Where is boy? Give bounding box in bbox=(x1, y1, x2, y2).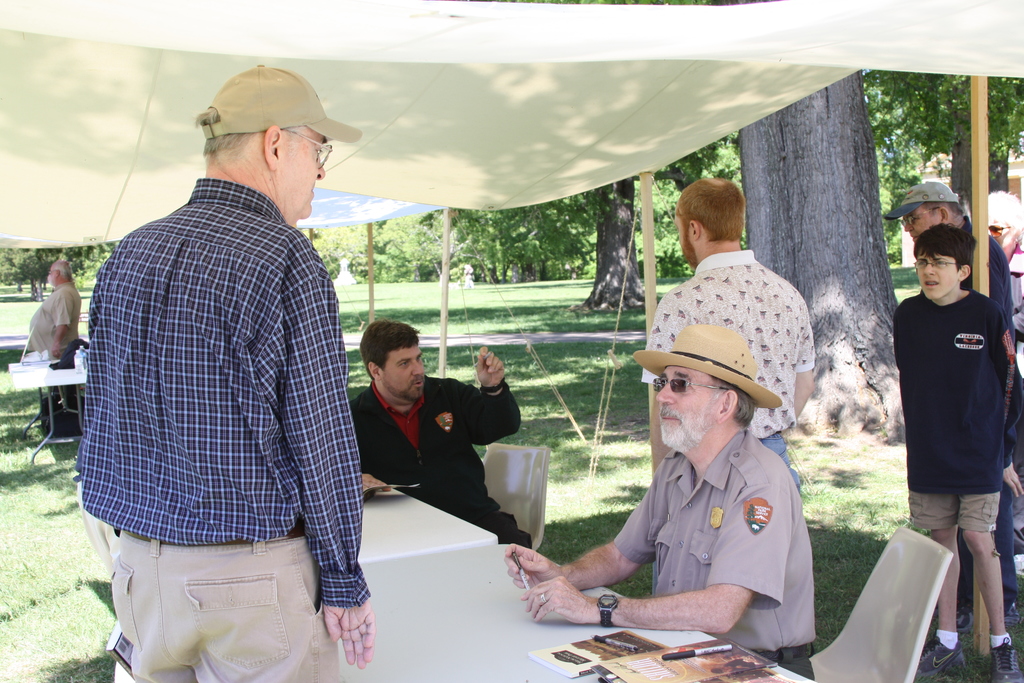
bbox=(880, 192, 1019, 625).
